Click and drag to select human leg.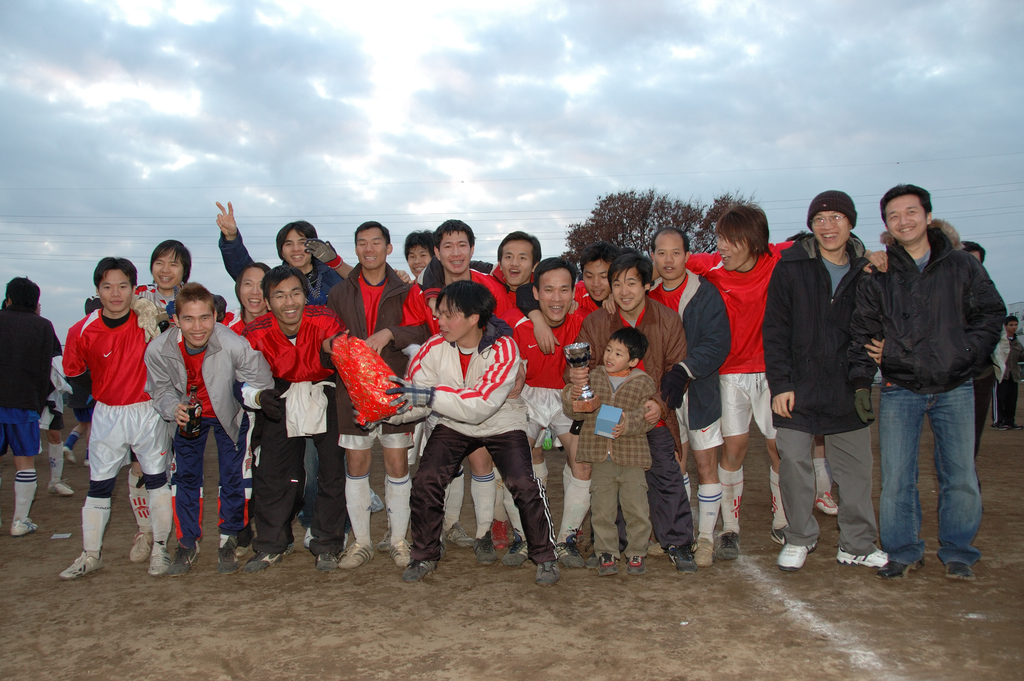
Selection: [x1=933, y1=379, x2=979, y2=582].
